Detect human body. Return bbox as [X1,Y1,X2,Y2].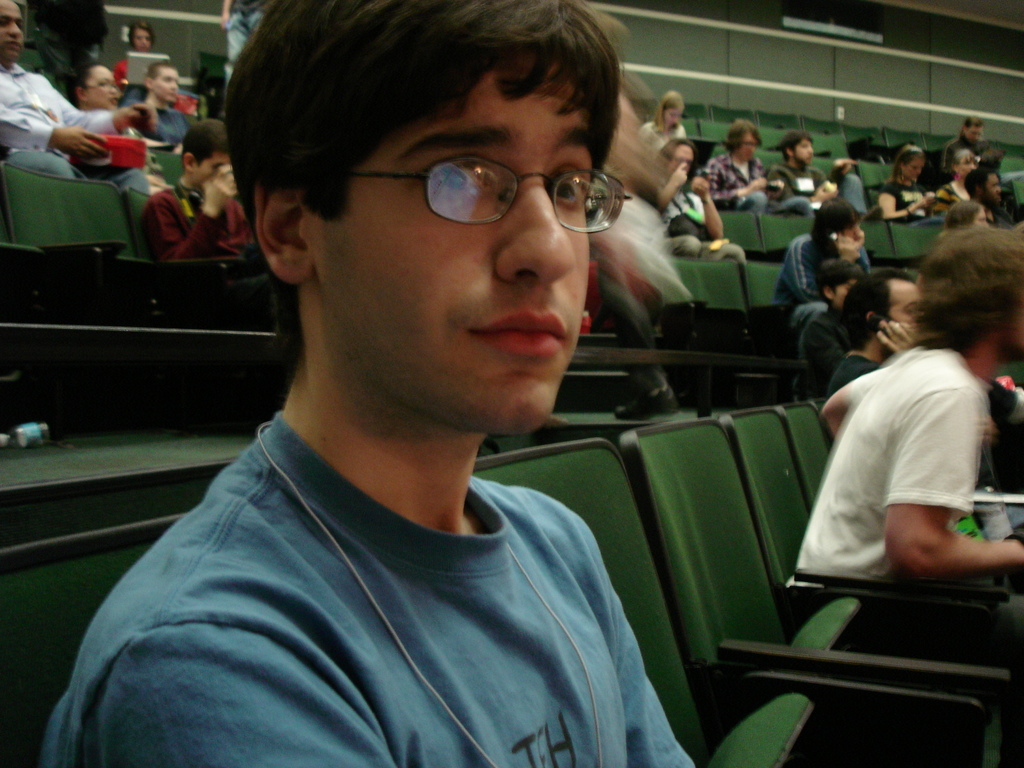
[0,56,155,180].
